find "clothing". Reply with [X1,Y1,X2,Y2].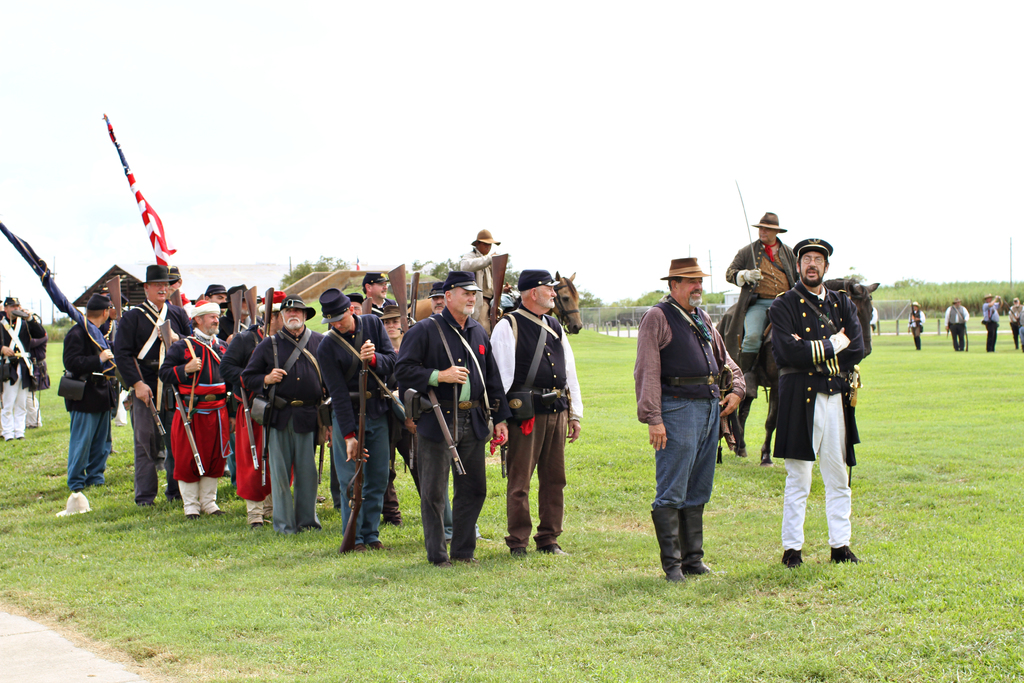
[509,411,569,552].
